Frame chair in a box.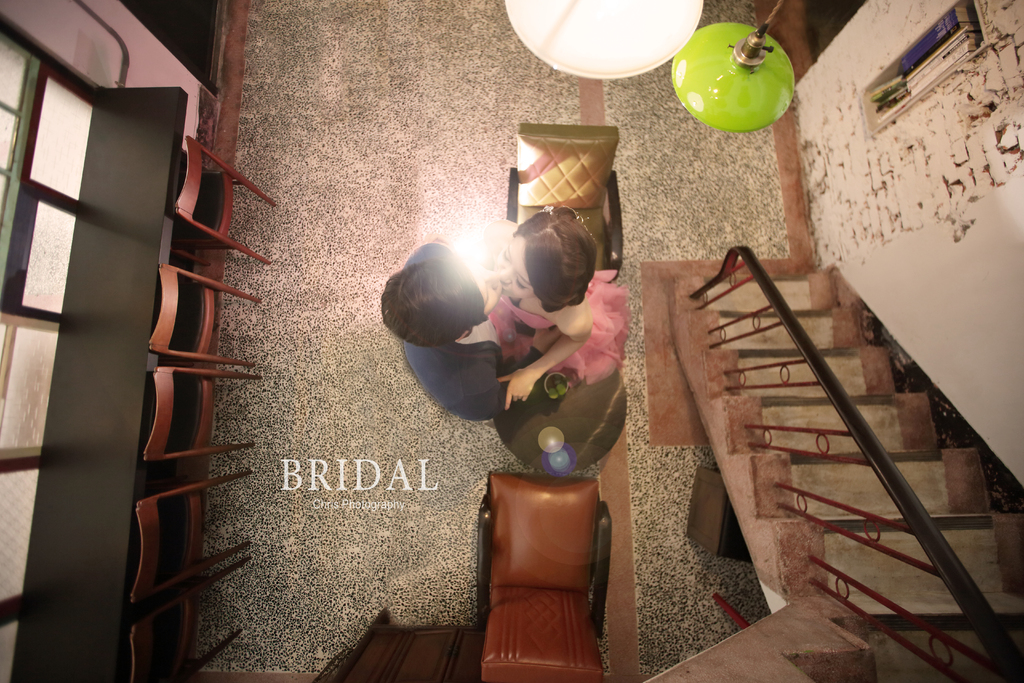
[505,123,624,279].
